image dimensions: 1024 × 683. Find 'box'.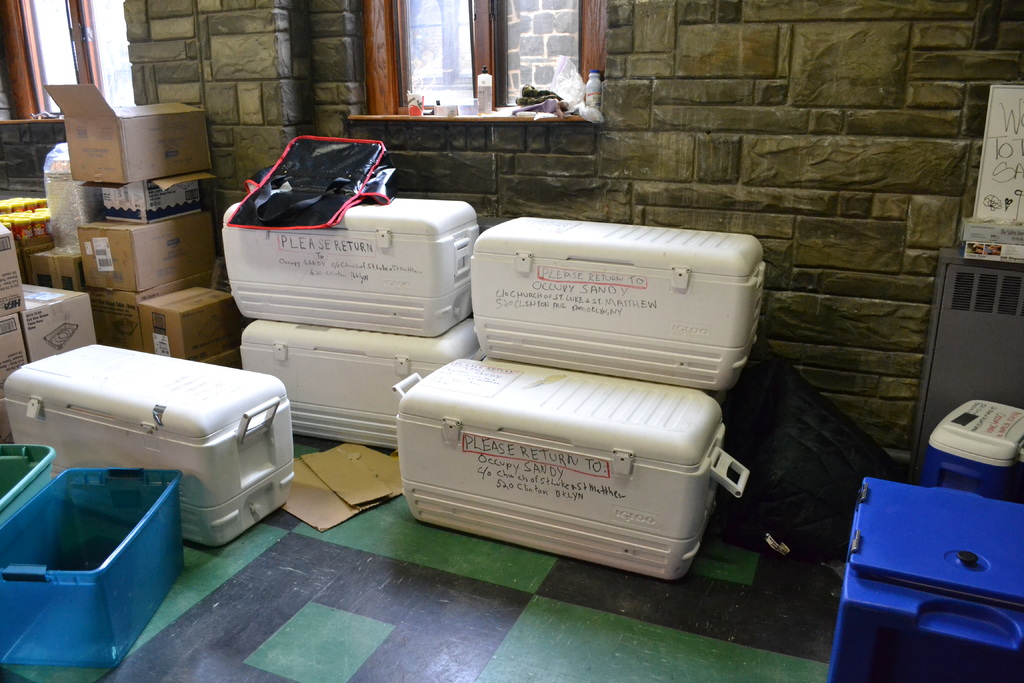
[221, 199, 479, 339].
